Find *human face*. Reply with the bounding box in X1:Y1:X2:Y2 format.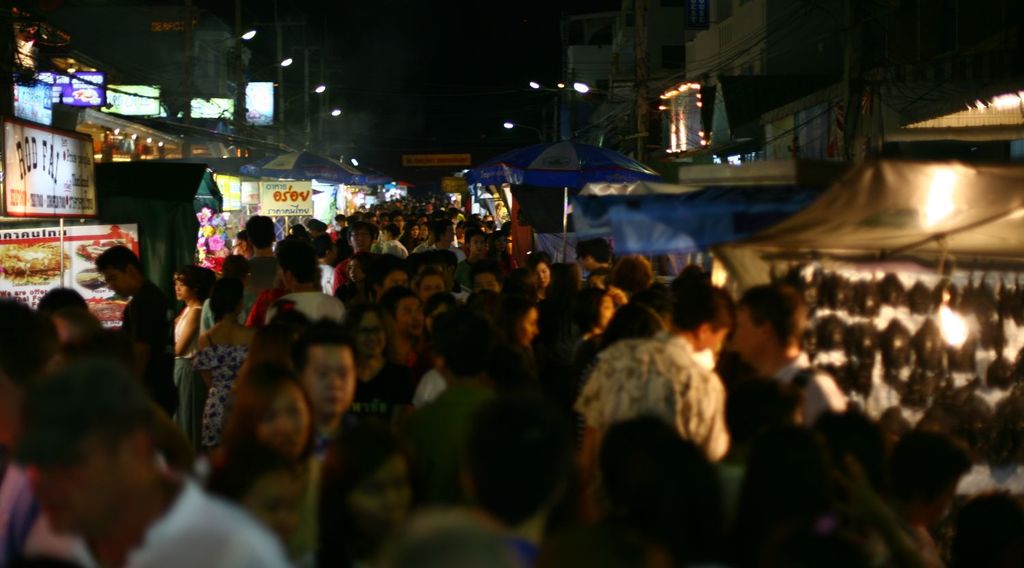
234:242:246:256.
